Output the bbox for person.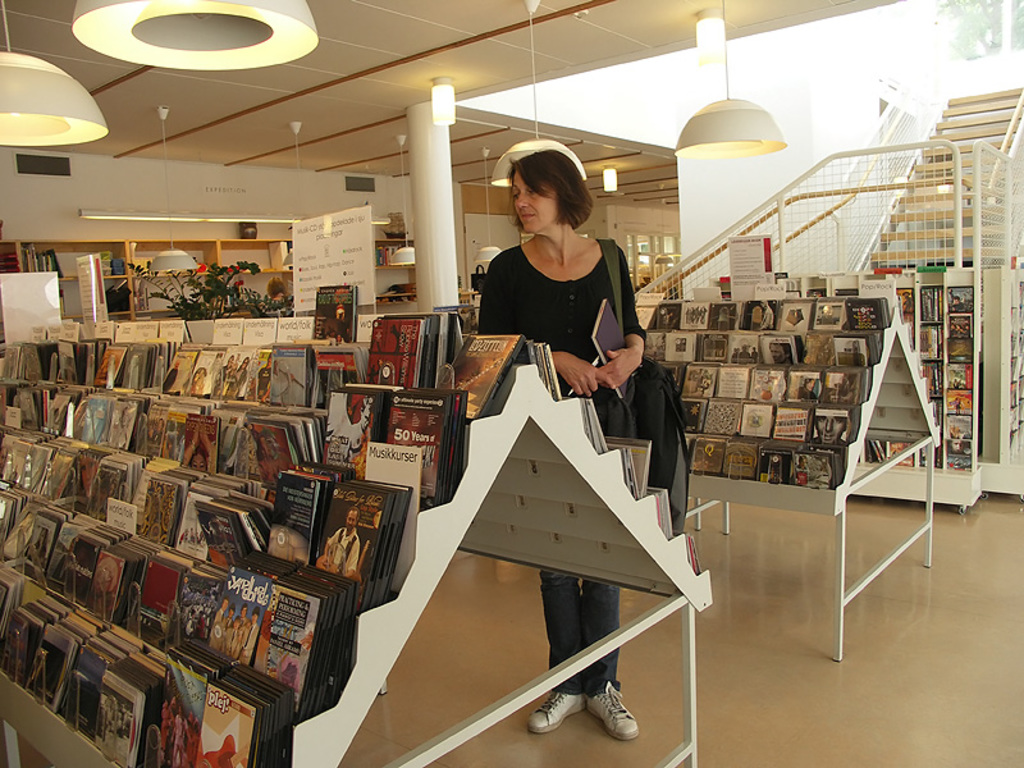
[476, 136, 650, 736].
